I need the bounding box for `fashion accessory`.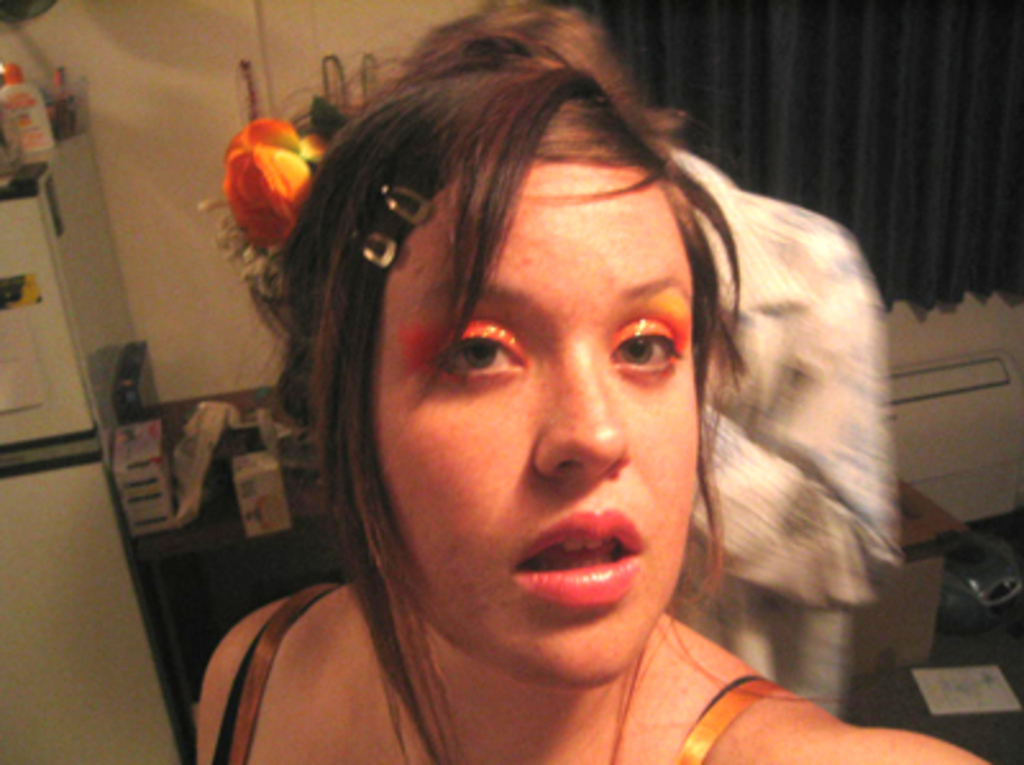
Here it is: {"x1": 379, "y1": 184, "x2": 428, "y2": 228}.
